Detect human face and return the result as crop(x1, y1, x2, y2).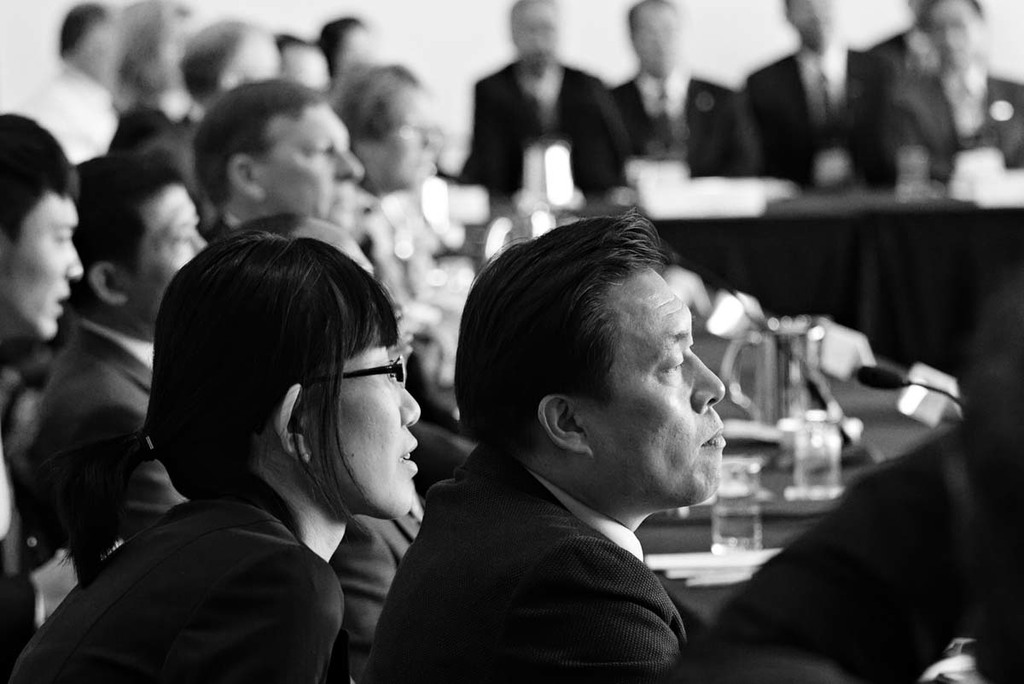
crop(511, 0, 558, 66).
